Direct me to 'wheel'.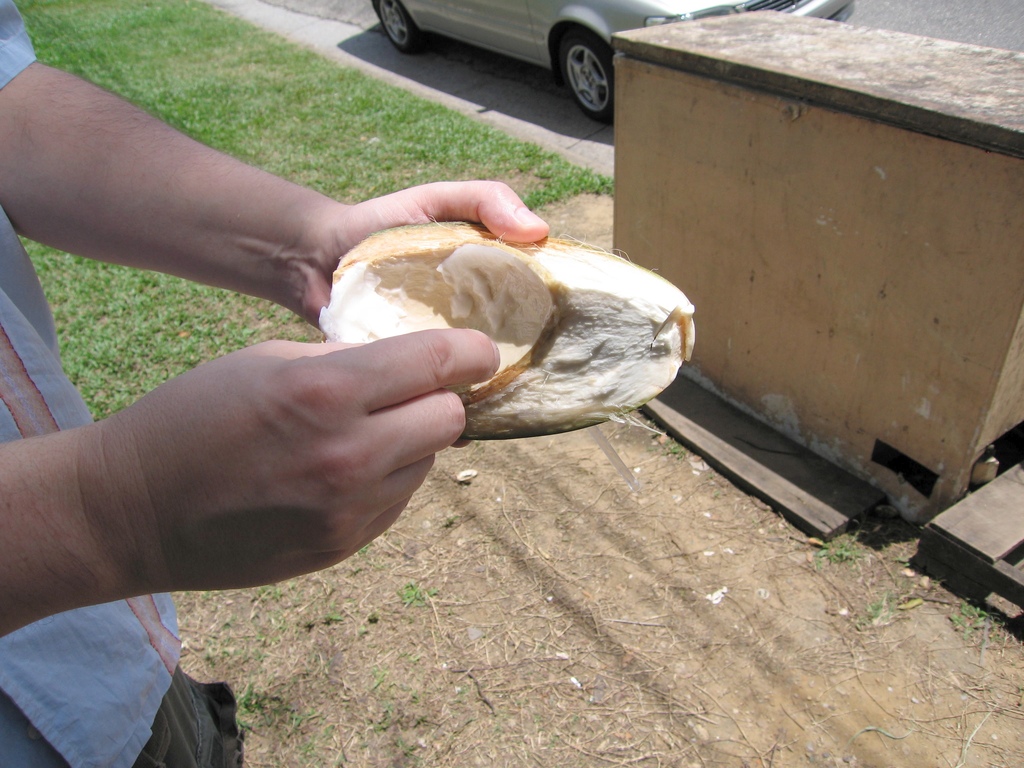
Direction: (377,0,428,51).
